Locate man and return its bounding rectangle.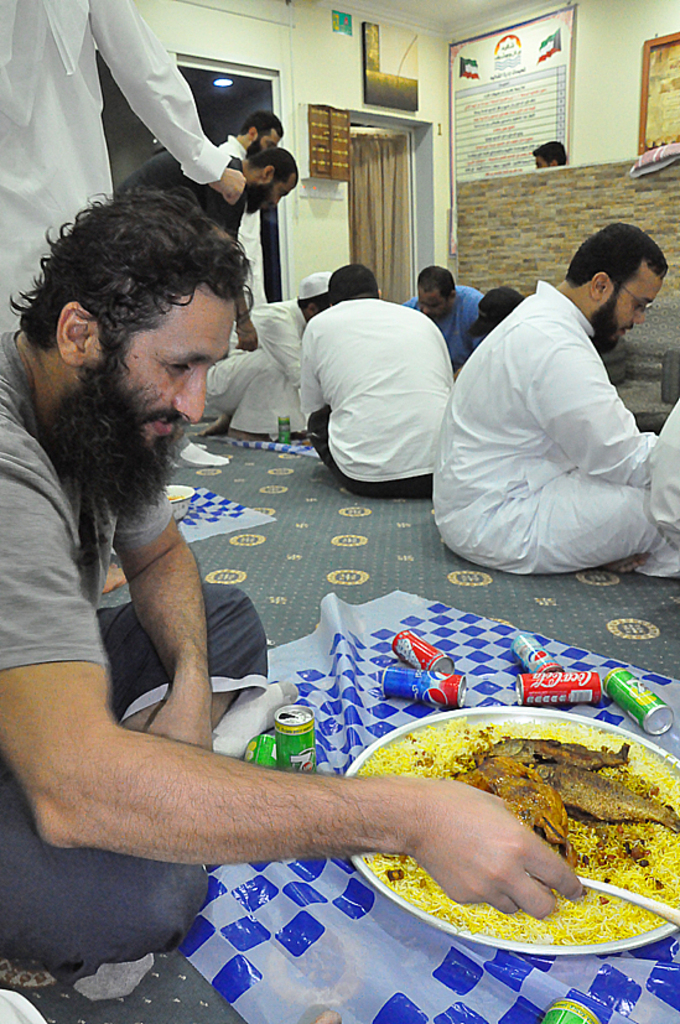
rect(116, 145, 301, 354).
